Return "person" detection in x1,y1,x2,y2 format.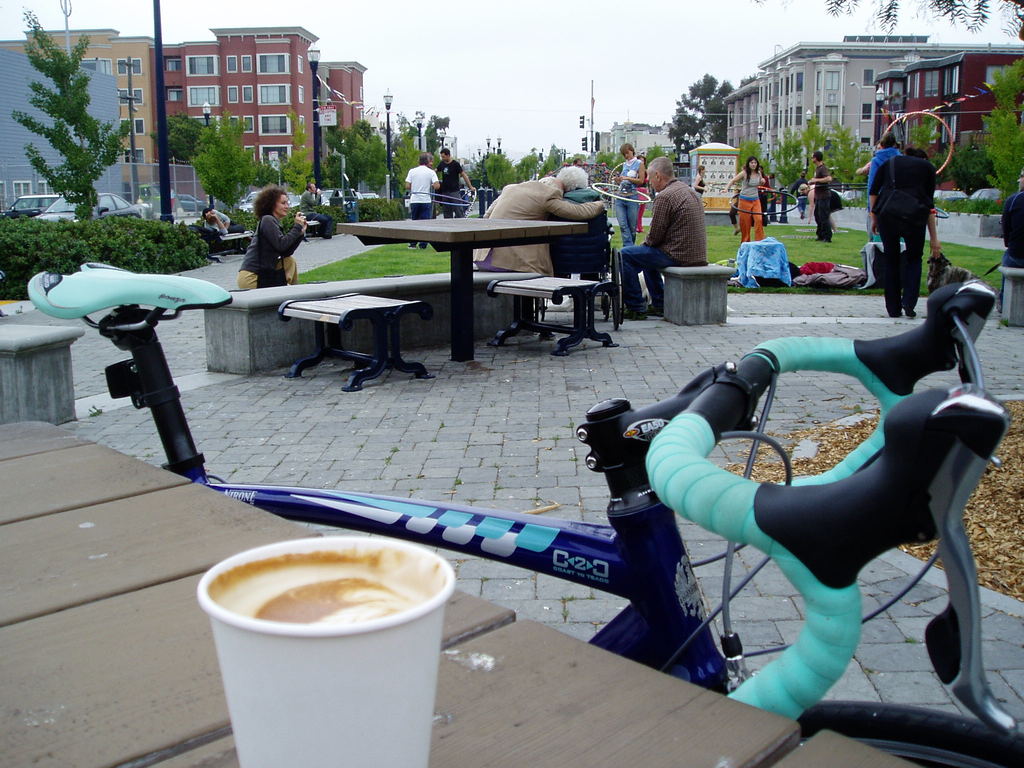
434,145,477,216.
